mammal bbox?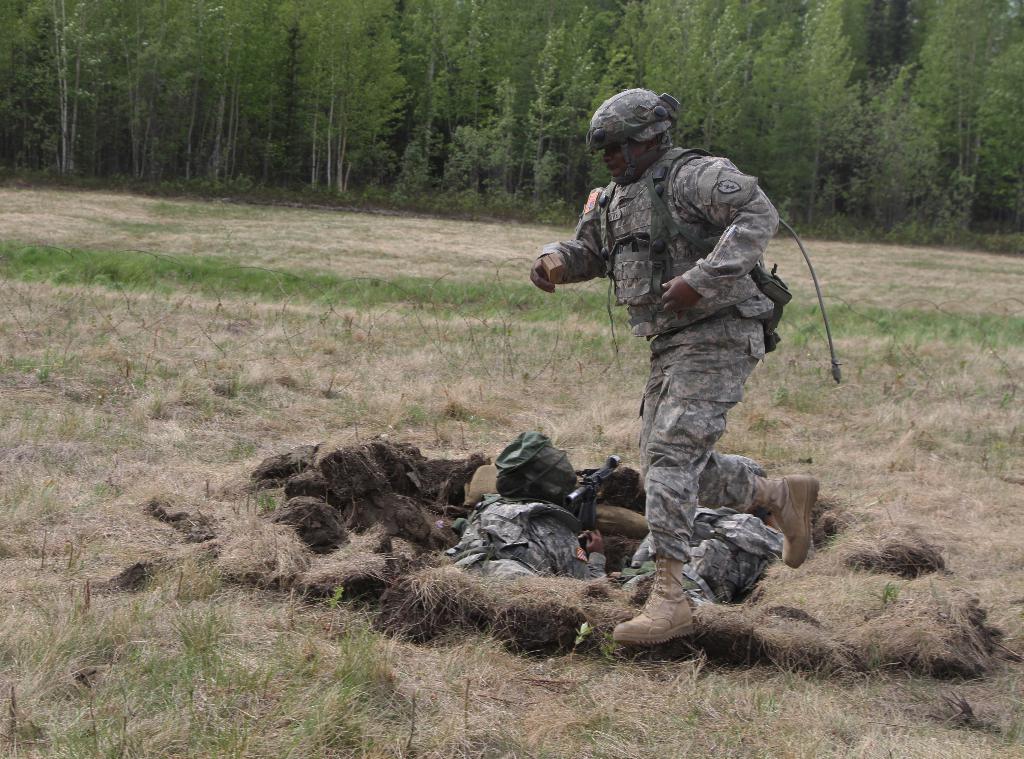
{"x1": 633, "y1": 506, "x2": 777, "y2": 605}
